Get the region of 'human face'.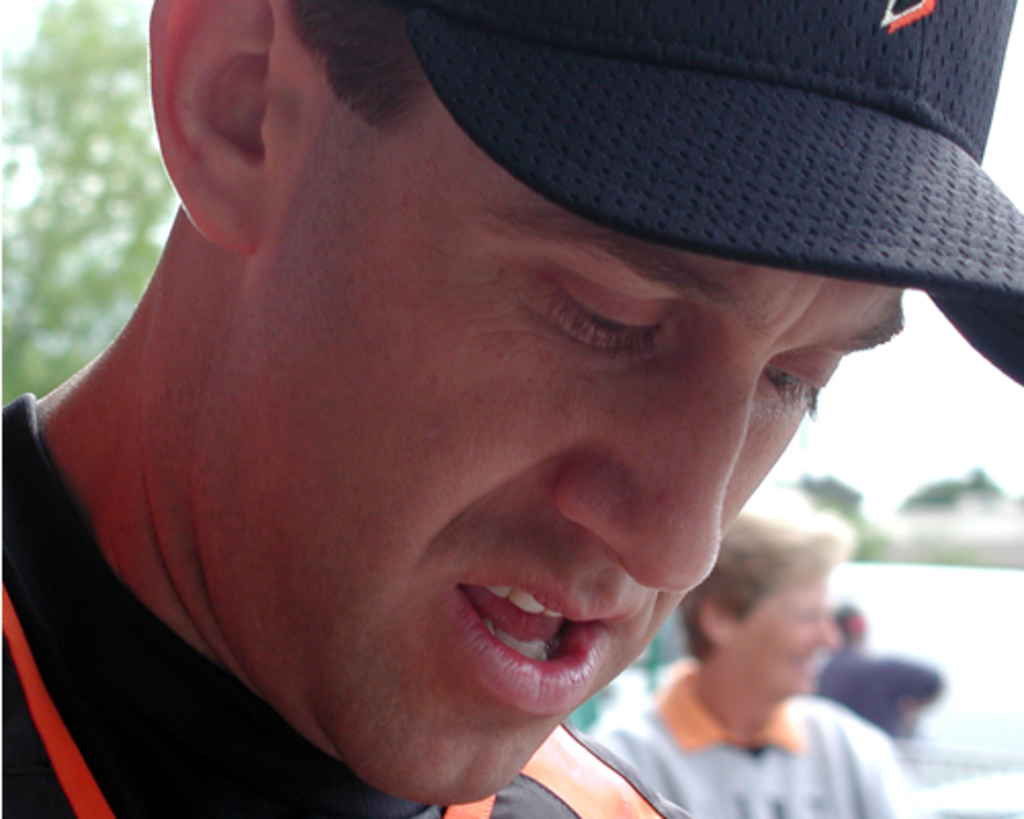
select_region(47, 86, 956, 741).
